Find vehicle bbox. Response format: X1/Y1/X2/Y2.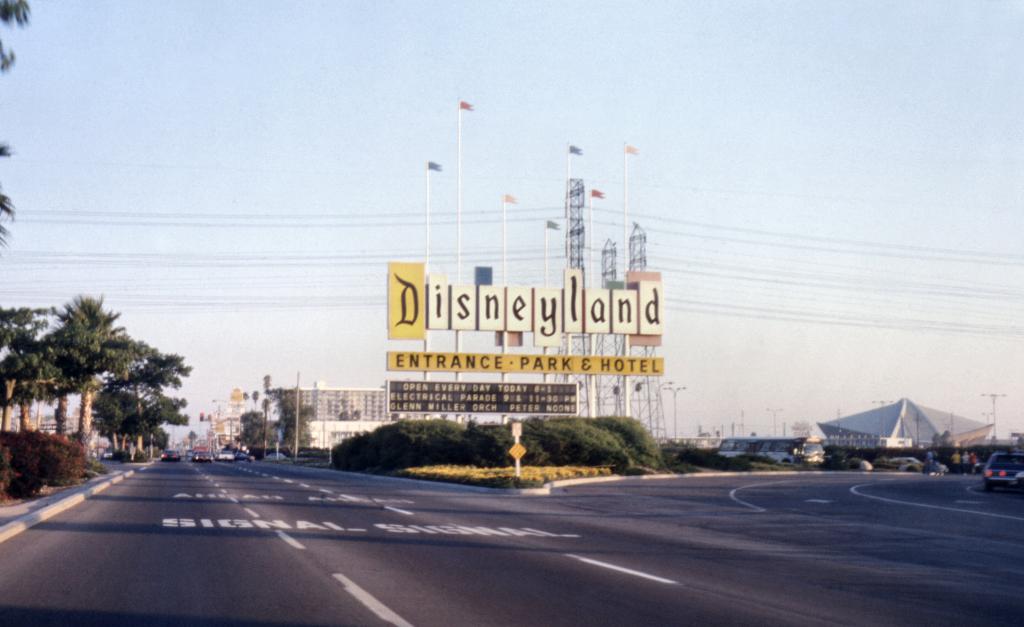
217/450/234/460.
